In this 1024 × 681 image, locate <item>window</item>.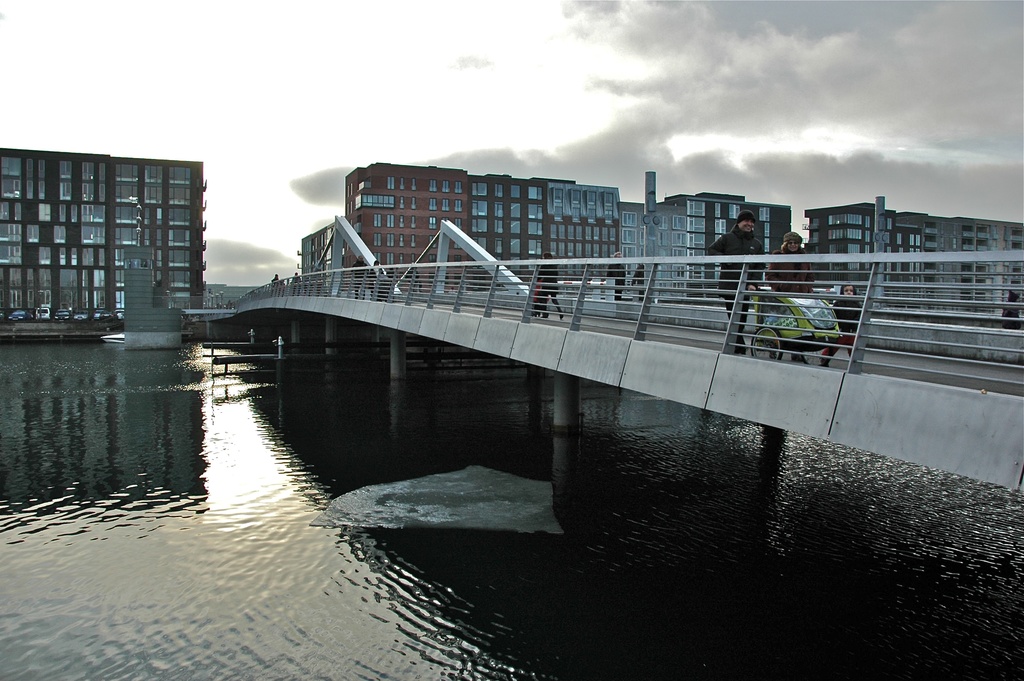
Bounding box: <region>385, 234, 394, 245</region>.
